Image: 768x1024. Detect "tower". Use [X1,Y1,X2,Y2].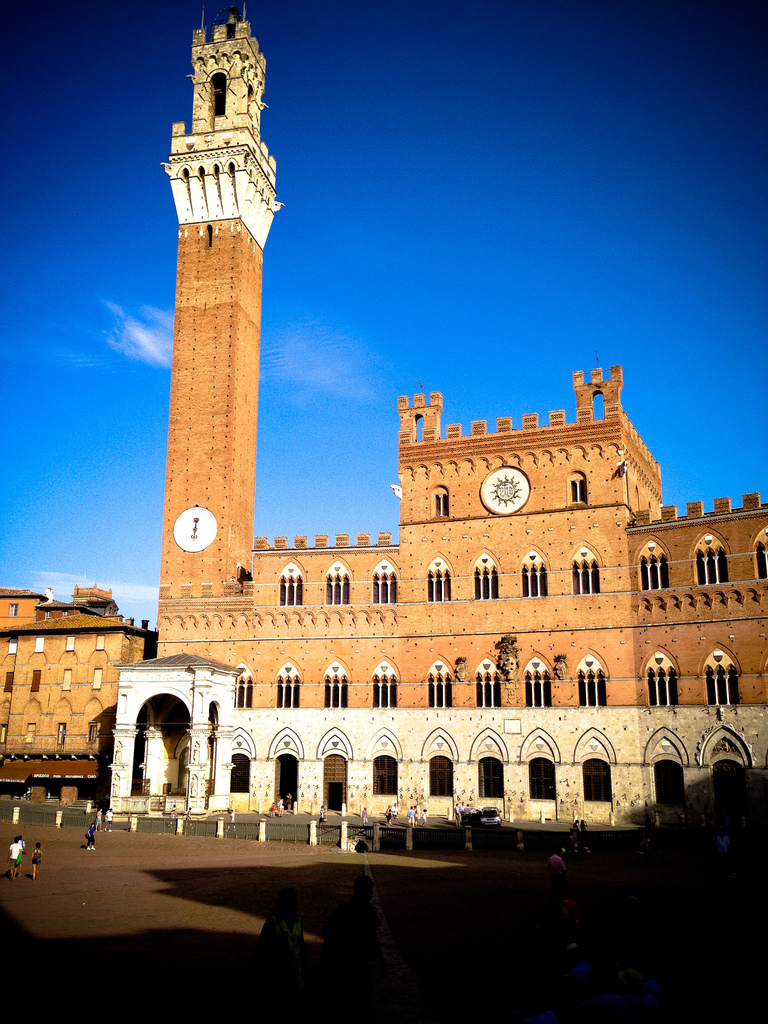
[143,0,296,651].
